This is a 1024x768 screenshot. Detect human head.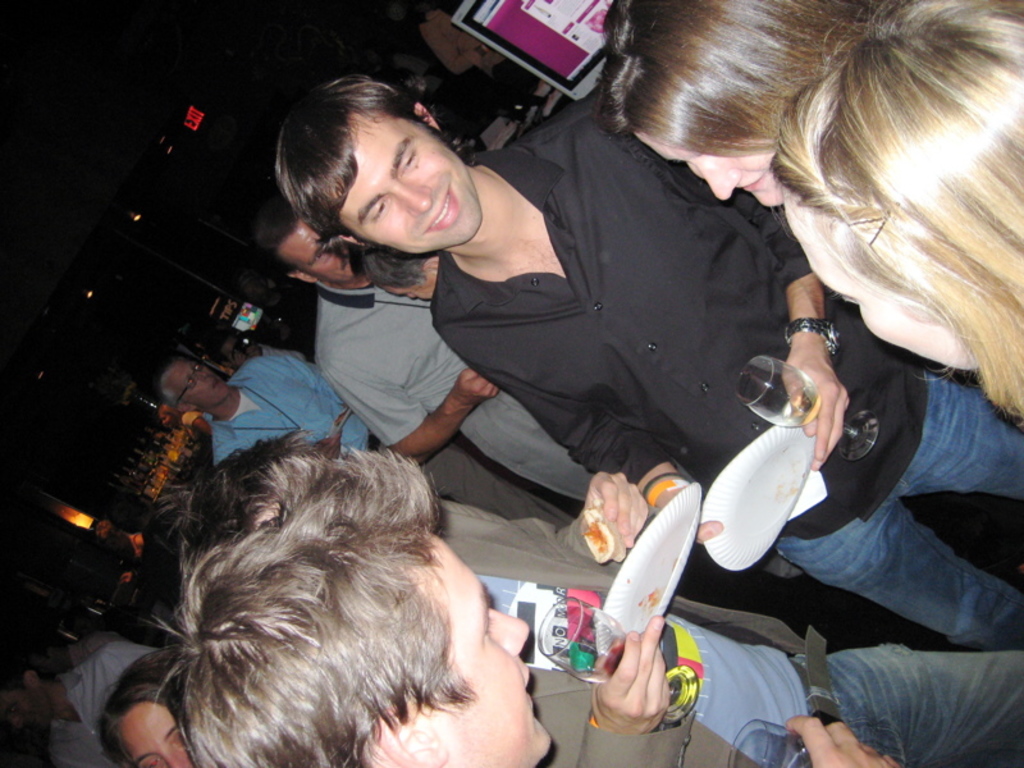
Rect(160, 367, 227, 410).
